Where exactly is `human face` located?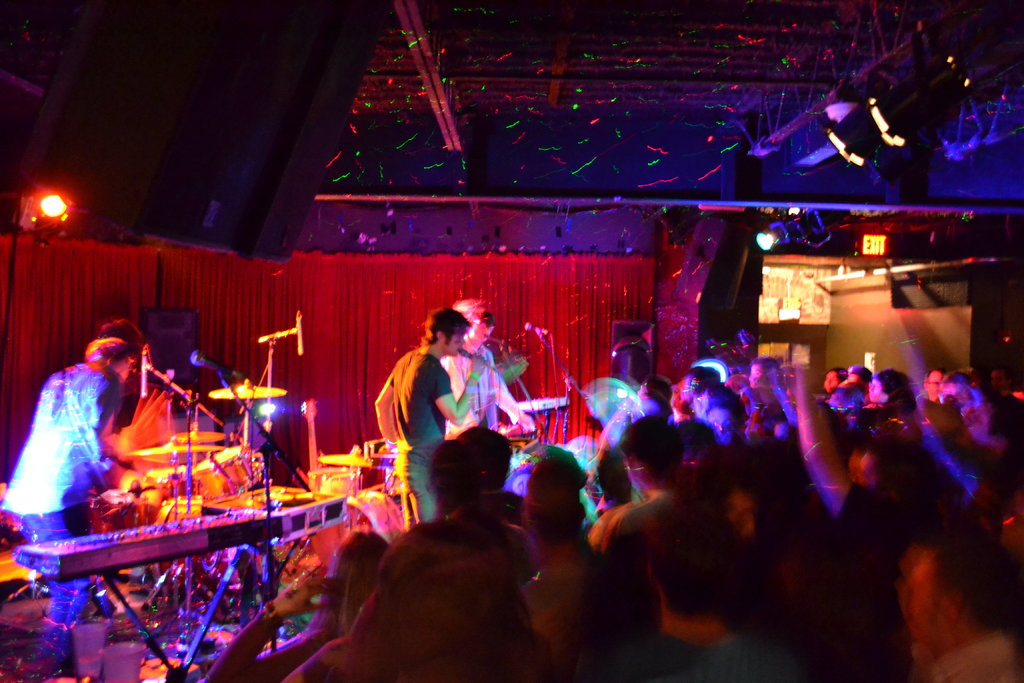
Its bounding box is locate(724, 488, 753, 542).
